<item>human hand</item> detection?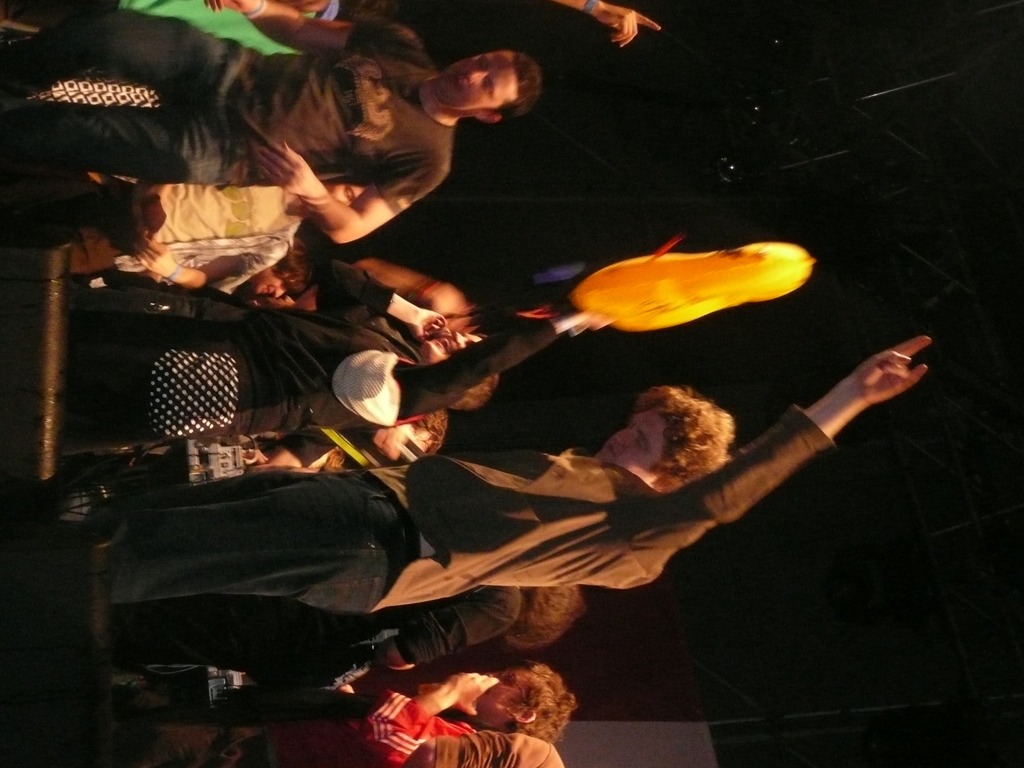
x1=204 y1=0 x2=261 y2=13
